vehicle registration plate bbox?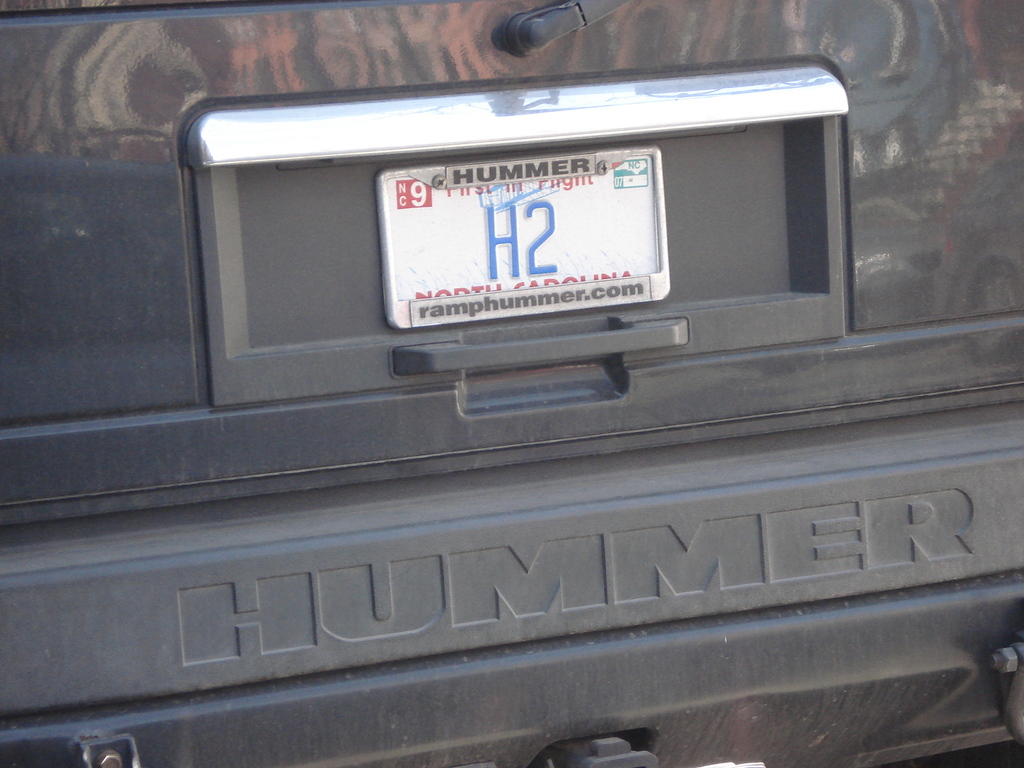
box=[376, 142, 670, 332]
